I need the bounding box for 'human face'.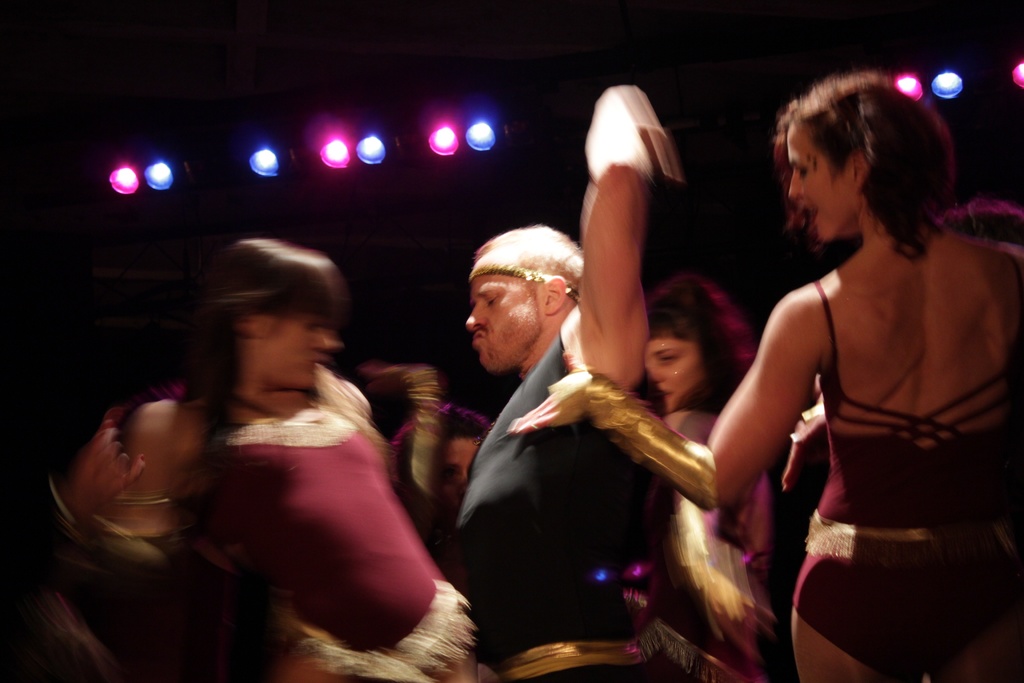
Here it is: x1=461 y1=270 x2=548 y2=378.
